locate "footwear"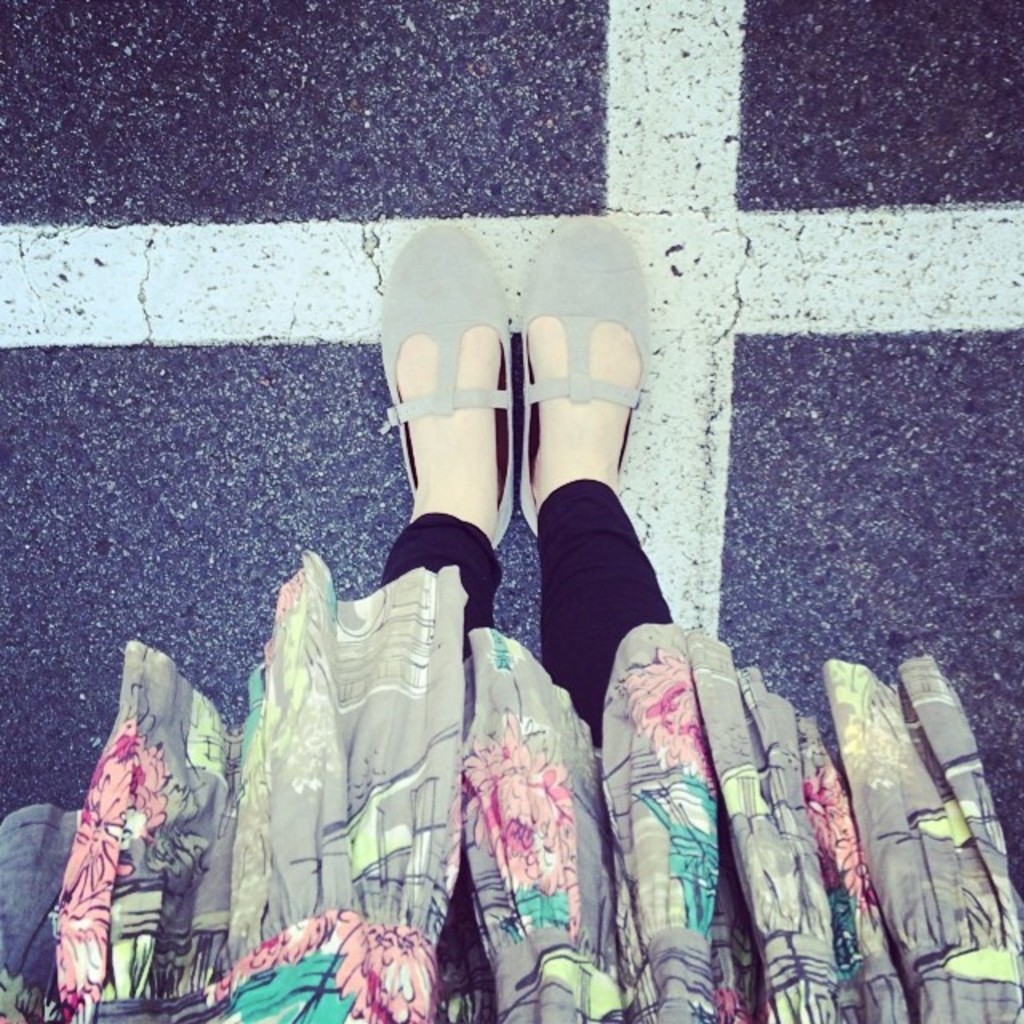
{"left": 522, "top": 208, "right": 648, "bottom": 541}
